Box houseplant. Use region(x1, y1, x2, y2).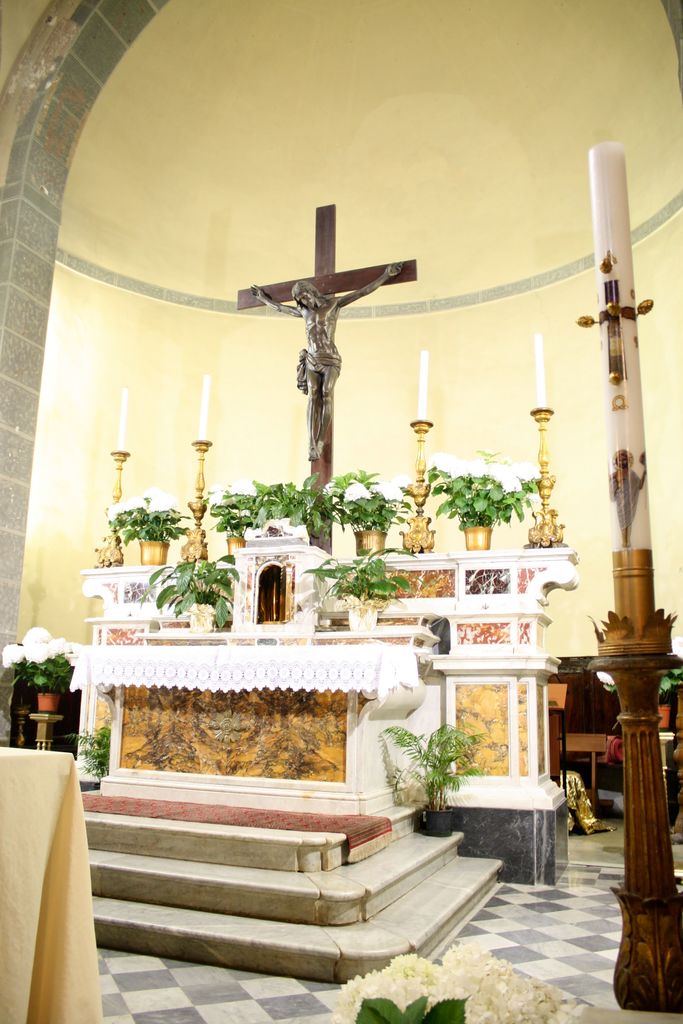
region(616, 650, 682, 749).
